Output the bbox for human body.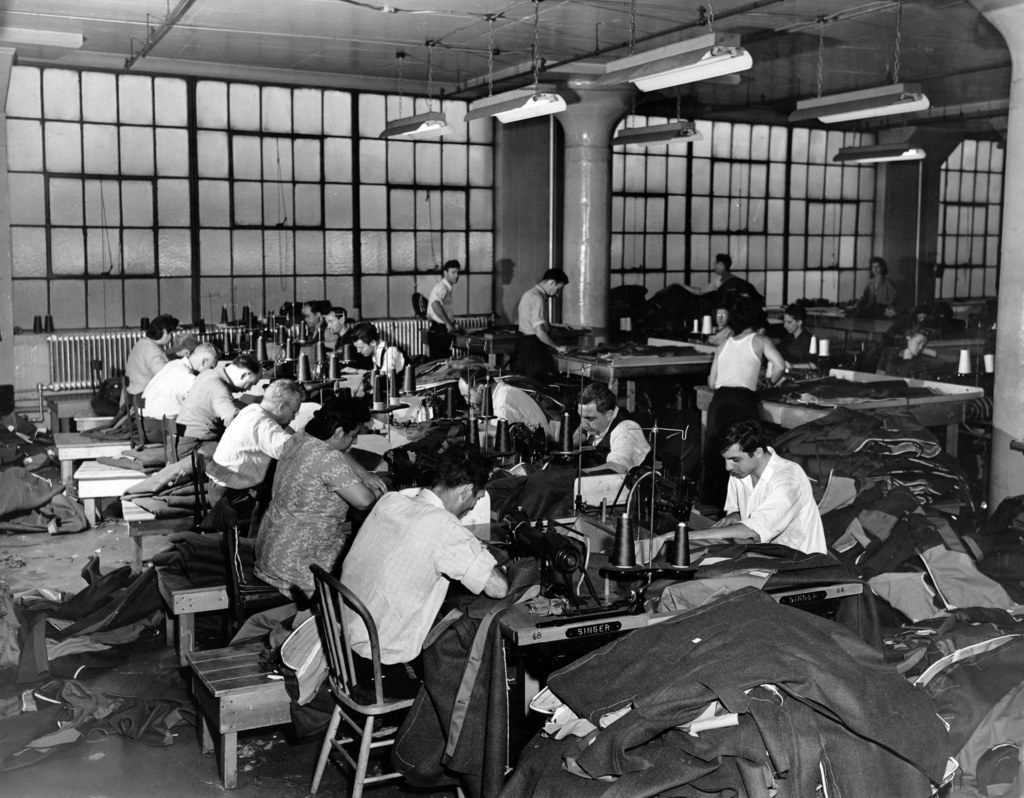
[left=706, top=278, right=802, bottom=460].
